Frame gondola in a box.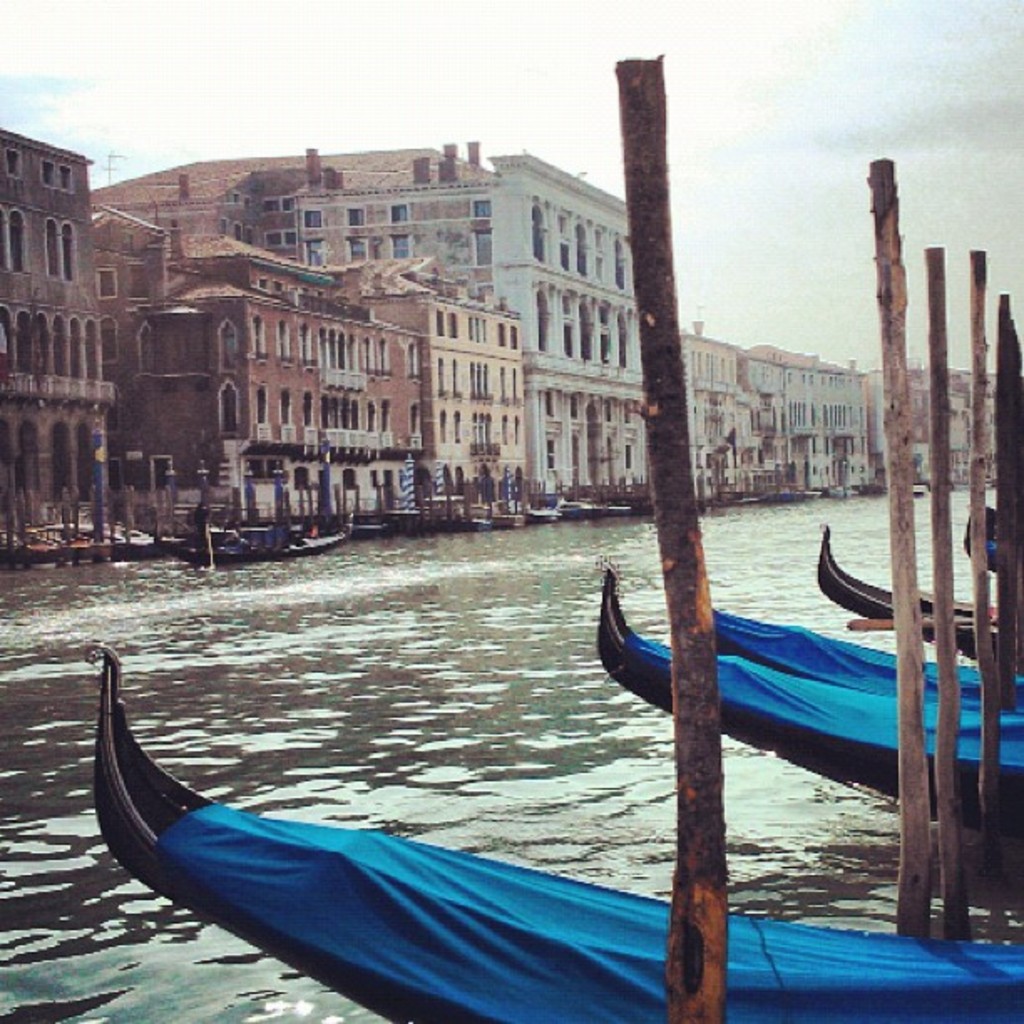
[713, 602, 1022, 708].
